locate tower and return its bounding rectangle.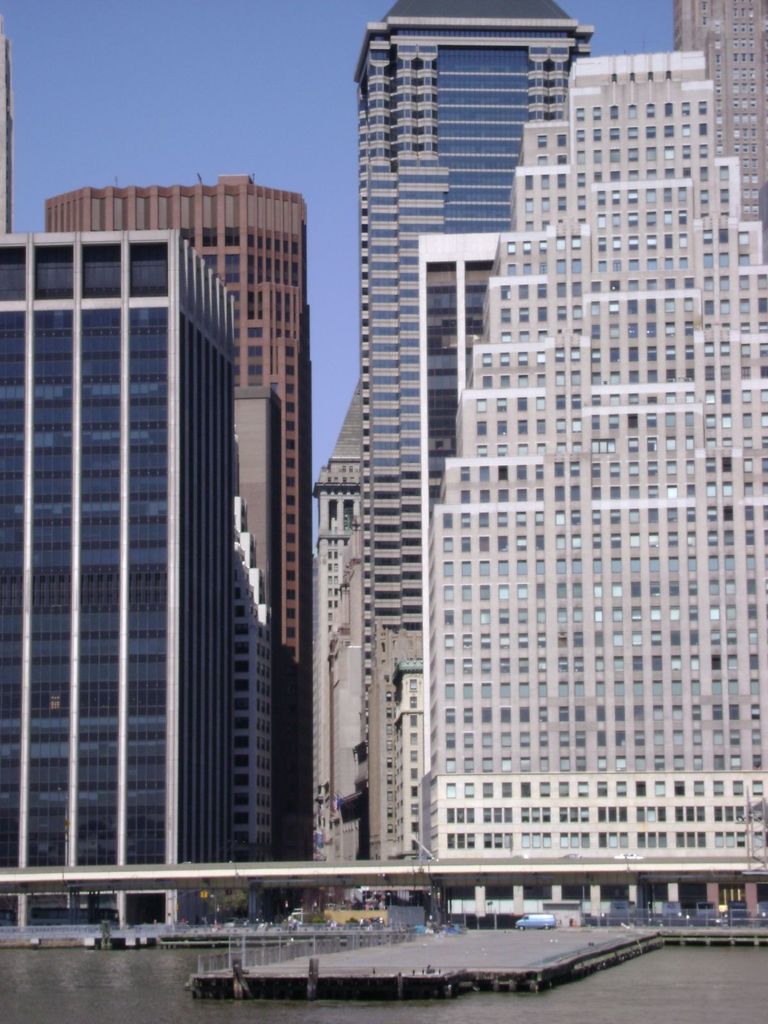
<region>324, 6, 598, 915</region>.
